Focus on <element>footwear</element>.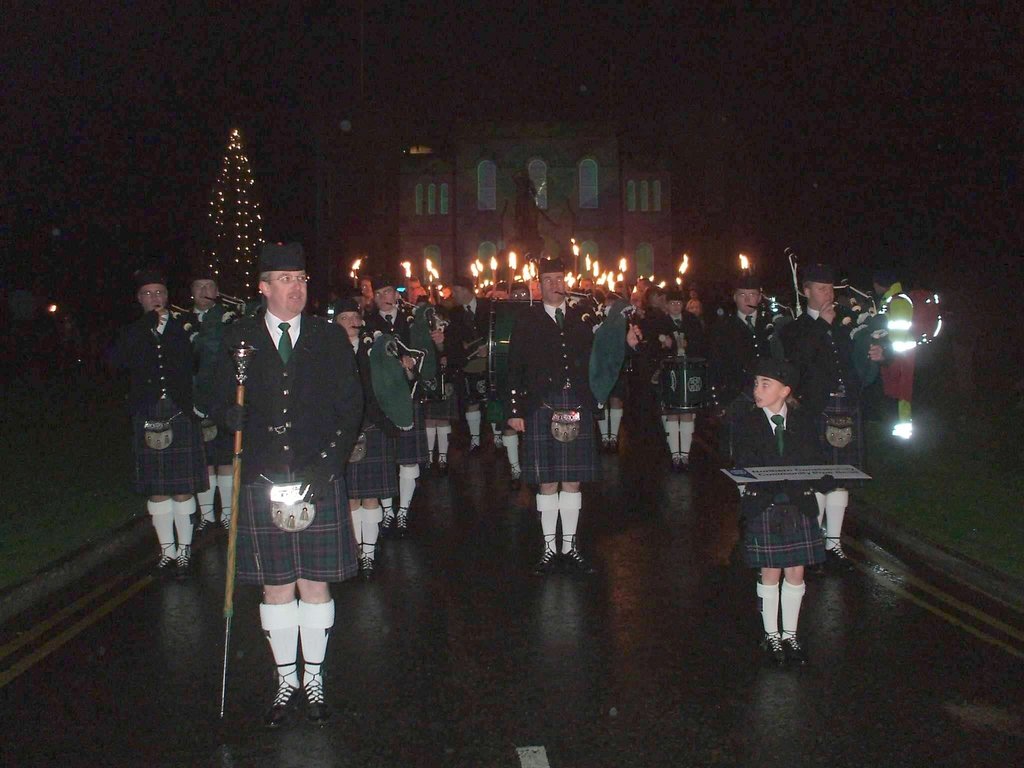
Focused at 612/433/623/452.
